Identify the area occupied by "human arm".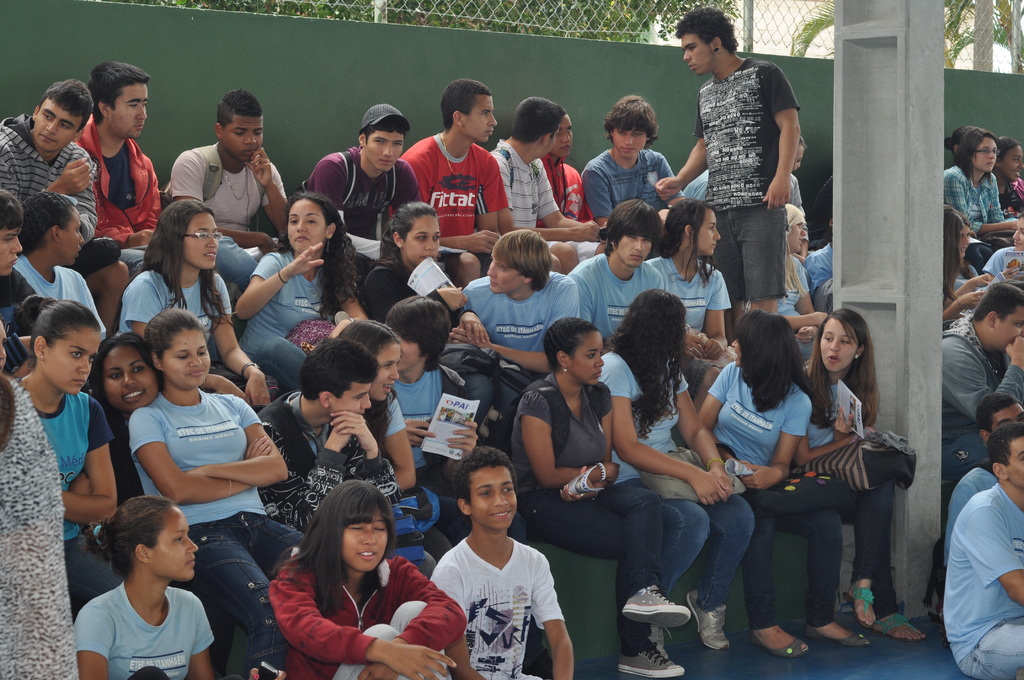
Area: left=0, top=142, right=93, bottom=207.
